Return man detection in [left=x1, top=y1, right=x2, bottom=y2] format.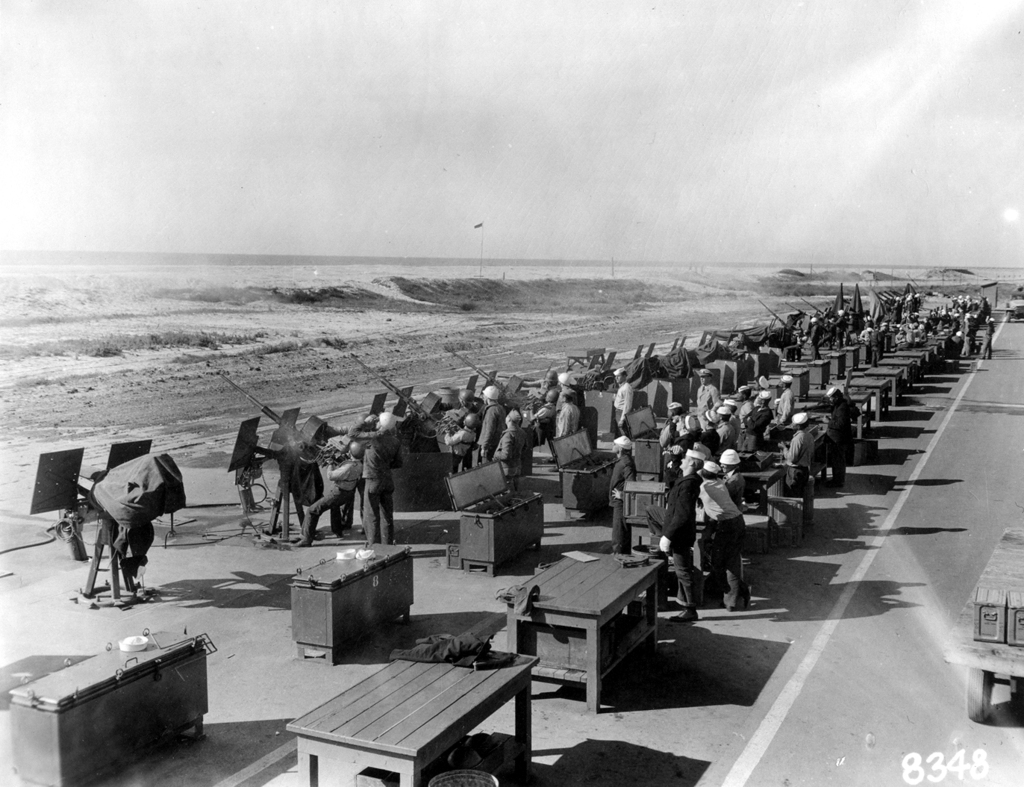
[left=775, top=414, right=814, bottom=525].
